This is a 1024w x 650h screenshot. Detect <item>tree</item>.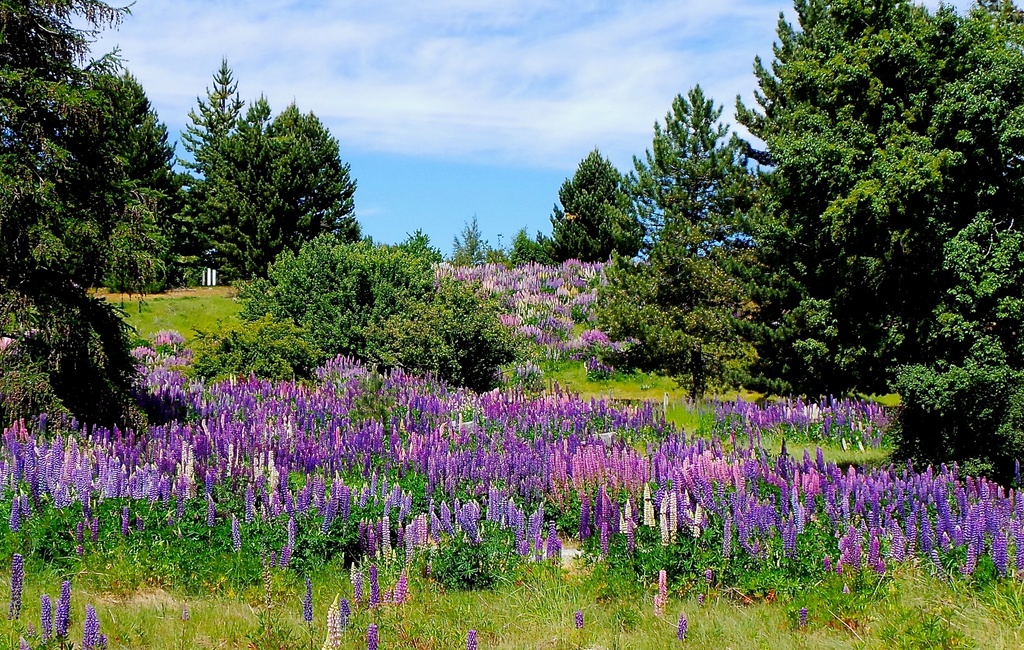
(left=742, top=0, right=955, bottom=389).
